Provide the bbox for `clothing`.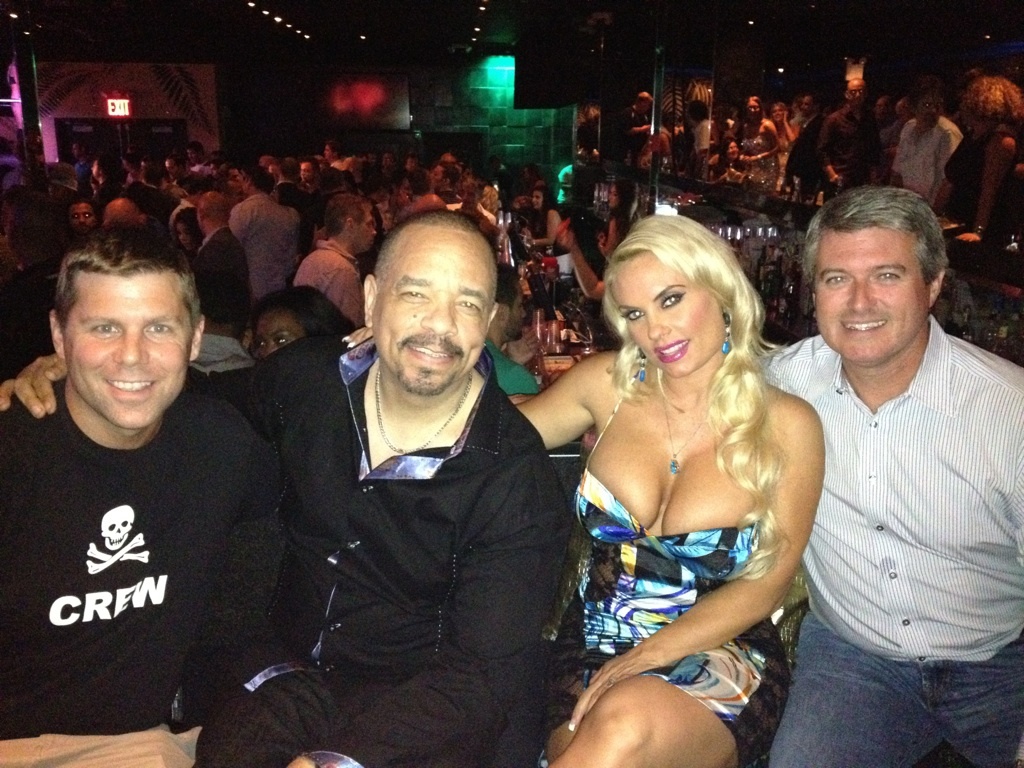
region(185, 327, 573, 767).
